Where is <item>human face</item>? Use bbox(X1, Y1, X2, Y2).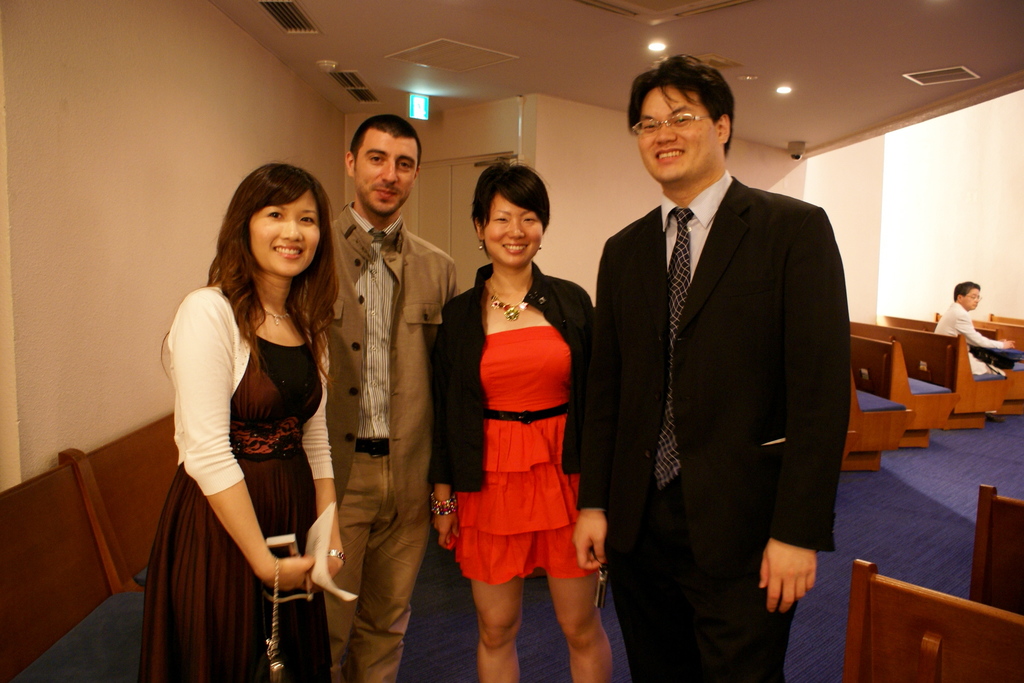
bbox(351, 128, 420, 219).
